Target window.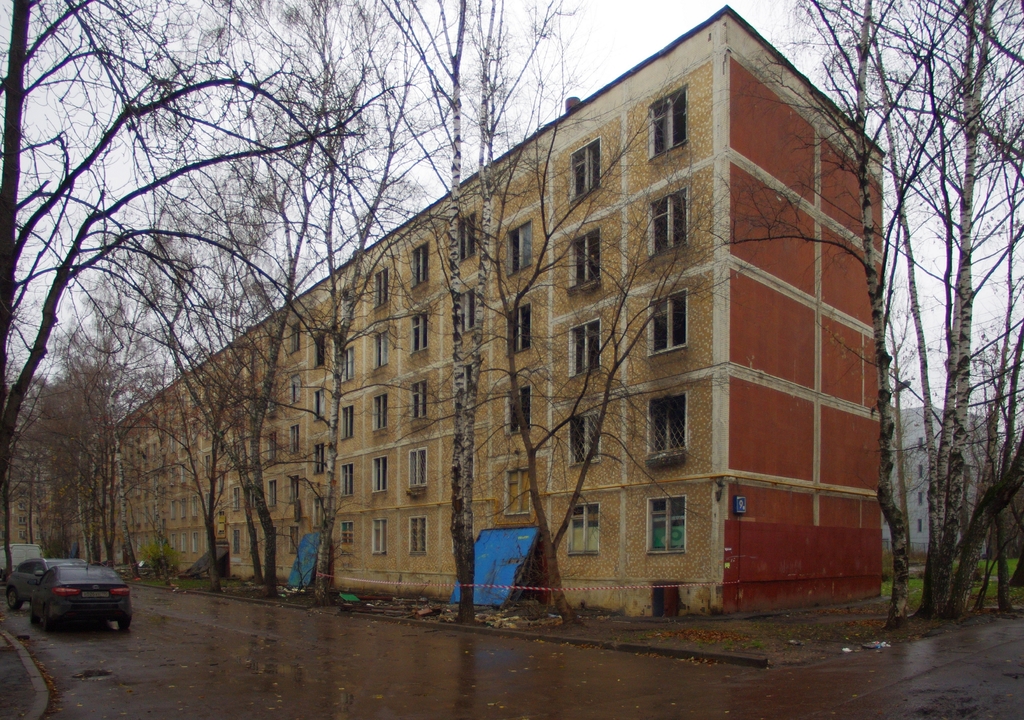
Target region: 268,481,276,503.
